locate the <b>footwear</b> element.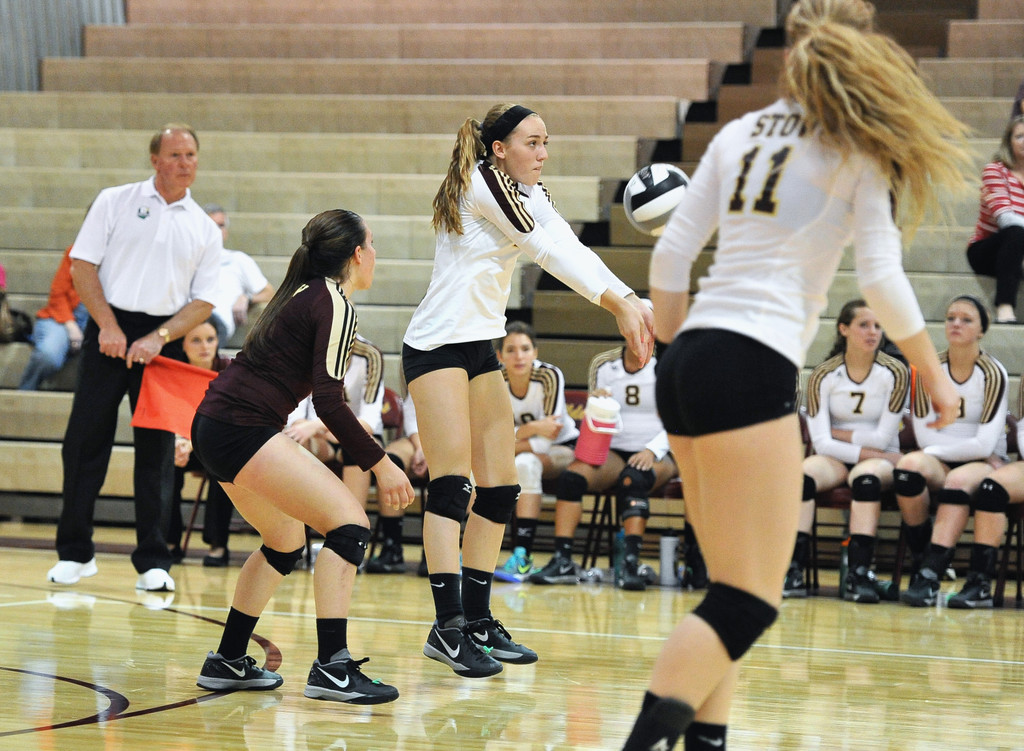
Element bbox: x1=291 y1=650 x2=379 y2=720.
